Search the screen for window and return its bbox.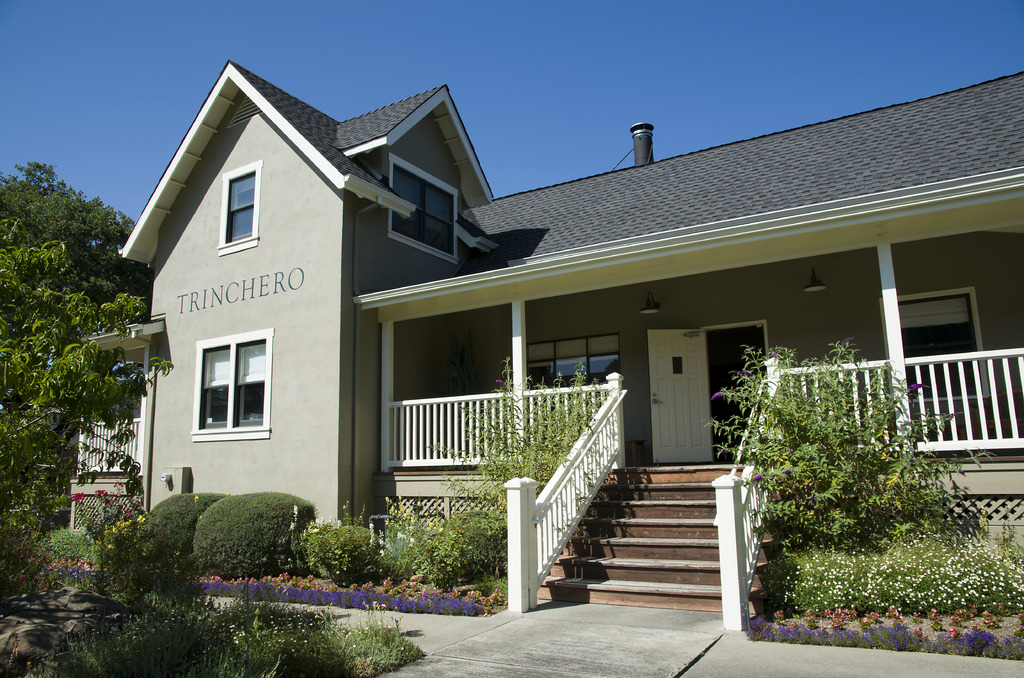
Found: bbox(220, 165, 260, 238).
